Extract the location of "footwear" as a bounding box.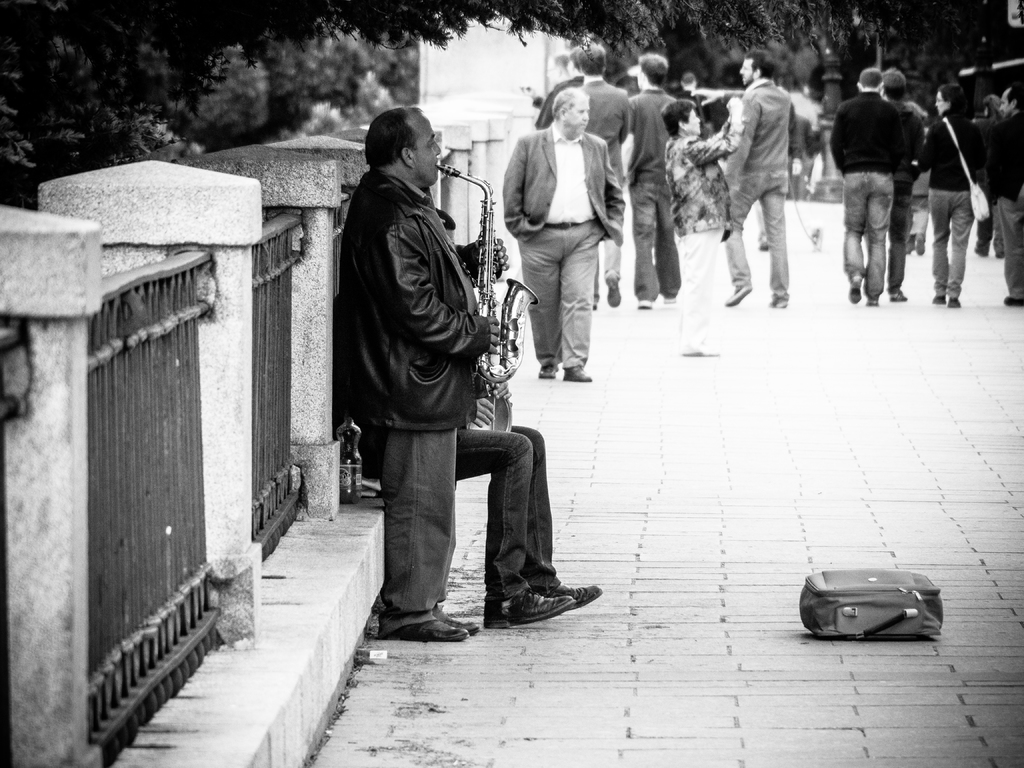
<region>1003, 297, 1023, 306</region>.
